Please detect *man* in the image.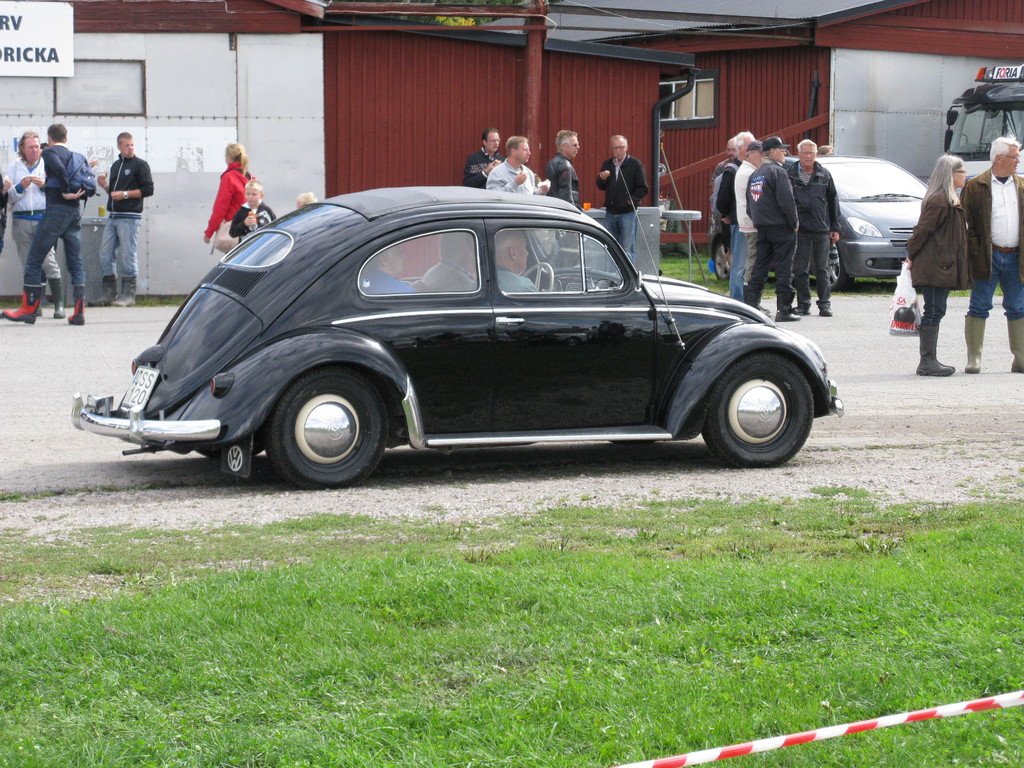
[left=715, top=125, right=778, bottom=316].
